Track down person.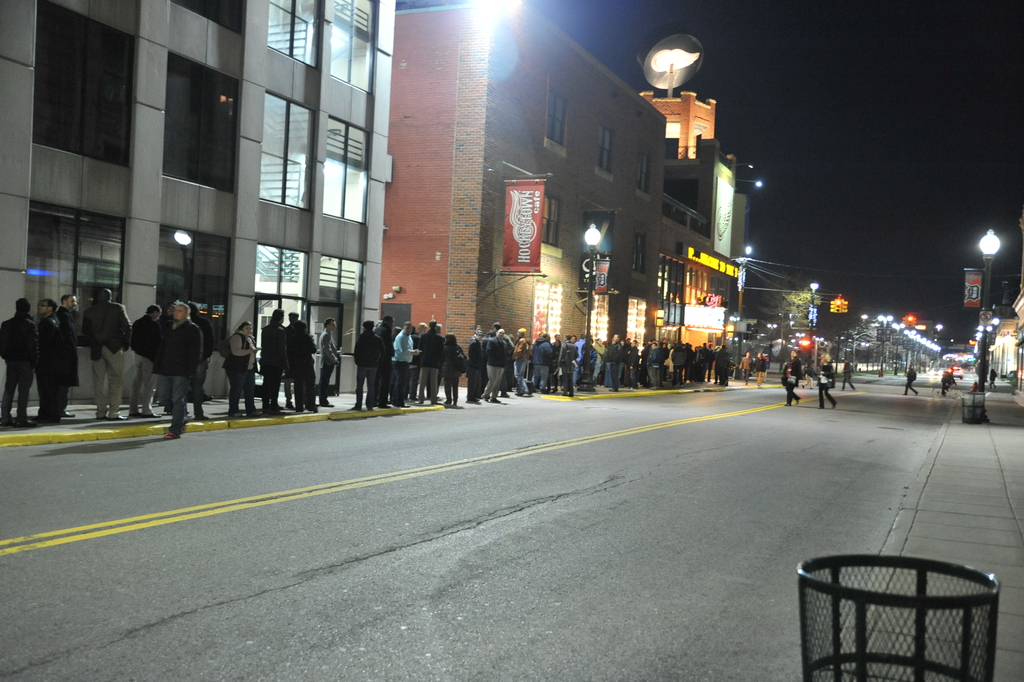
Tracked to (279,314,302,405).
